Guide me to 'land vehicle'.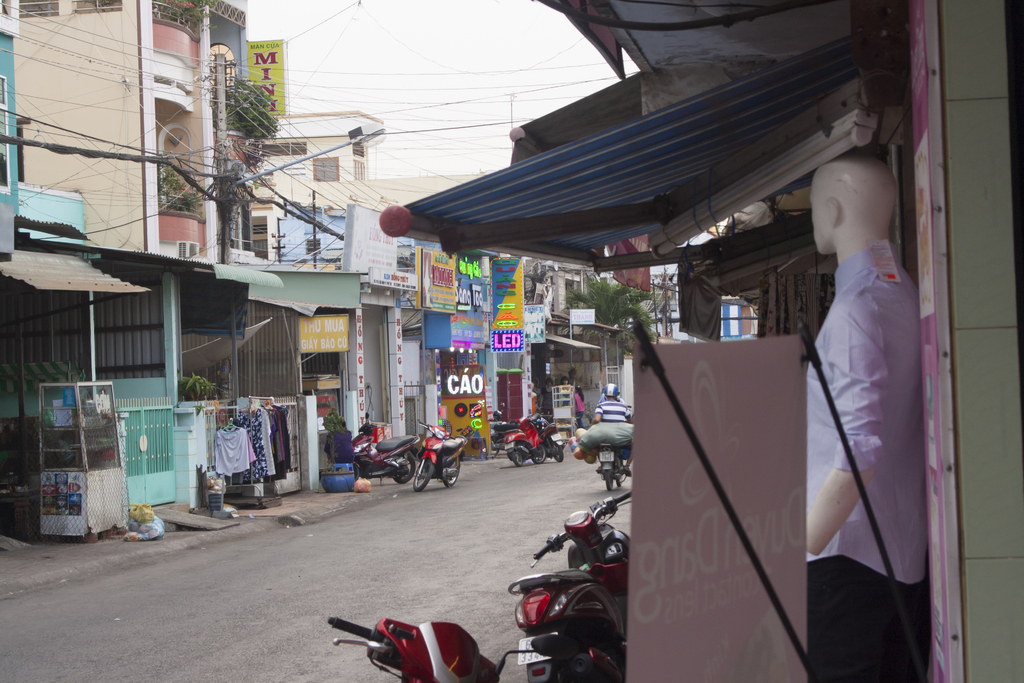
Guidance: 502 414 552 468.
